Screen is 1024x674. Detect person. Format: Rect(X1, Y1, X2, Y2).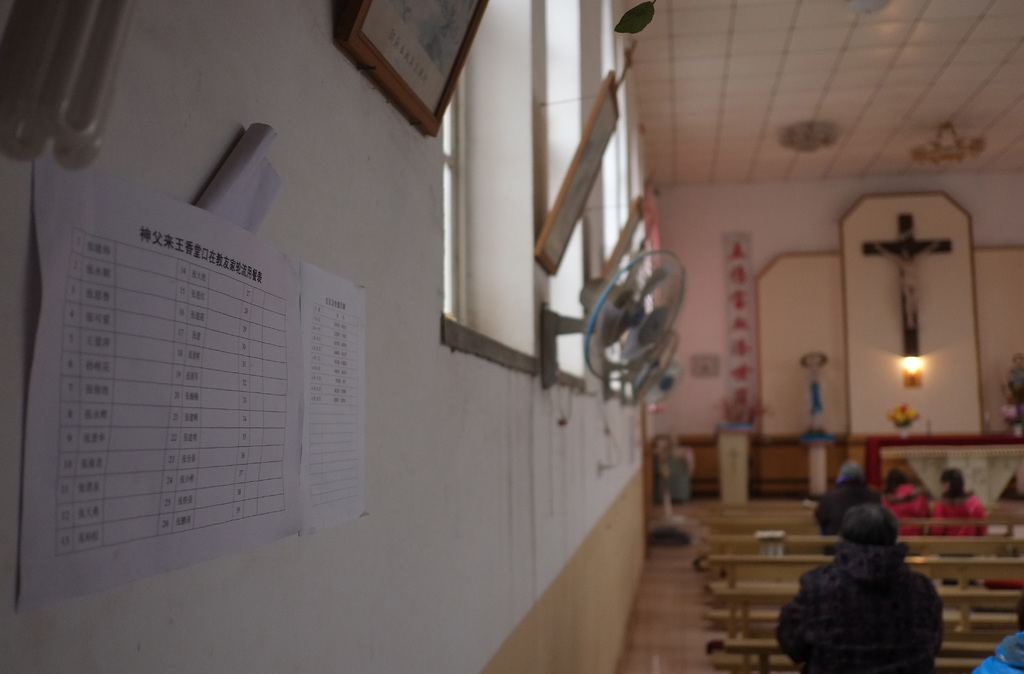
Rect(876, 468, 930, 531).
